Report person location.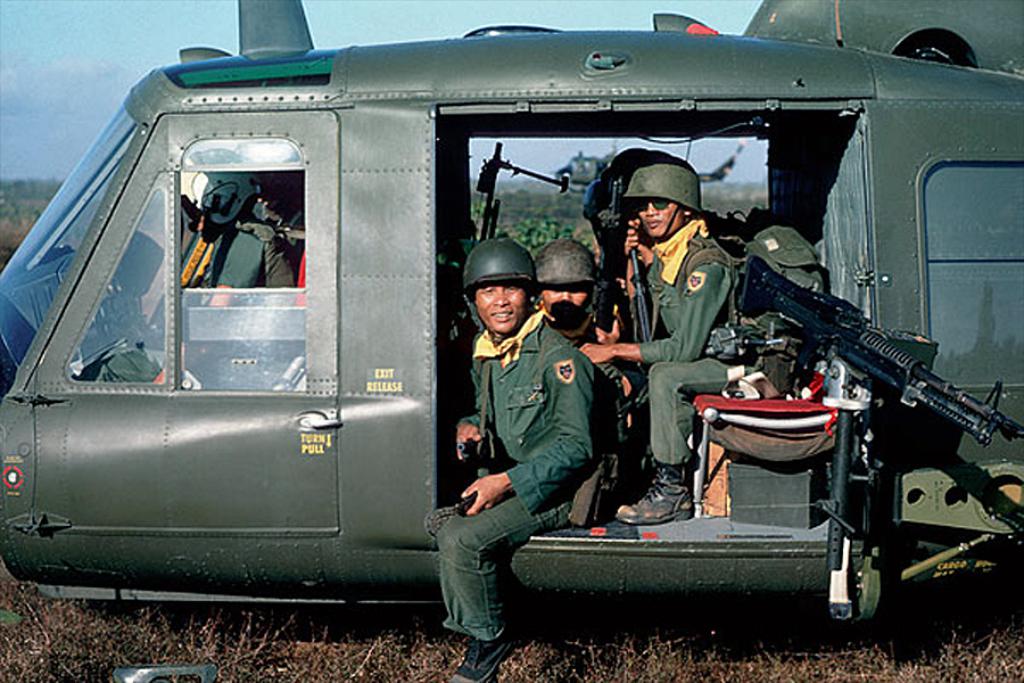
Report: bbox=[90, 173, 292, 381].
